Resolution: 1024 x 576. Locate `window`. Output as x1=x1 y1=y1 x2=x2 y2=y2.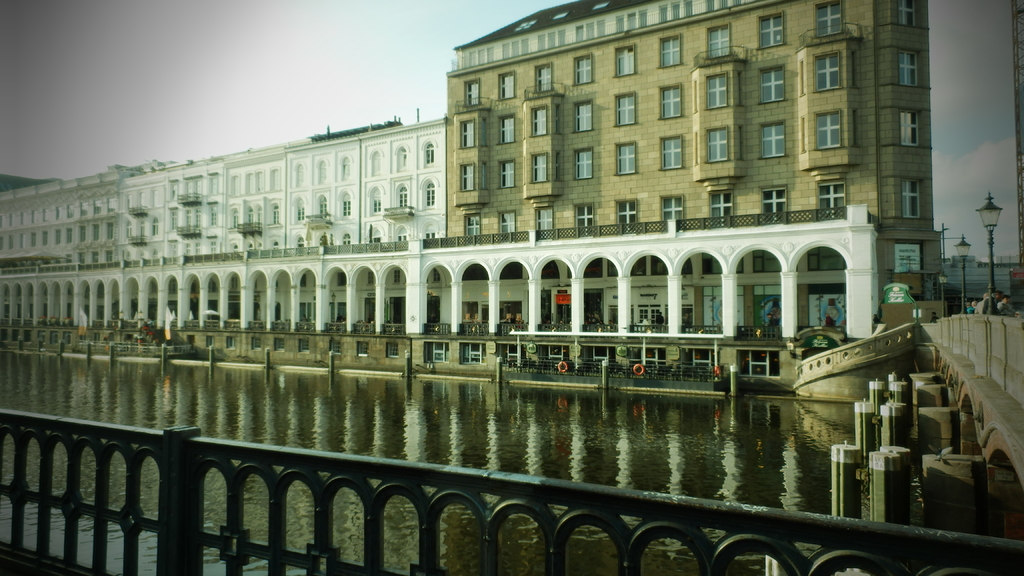
x1=109 y1=198 x2=115 y2=215.
